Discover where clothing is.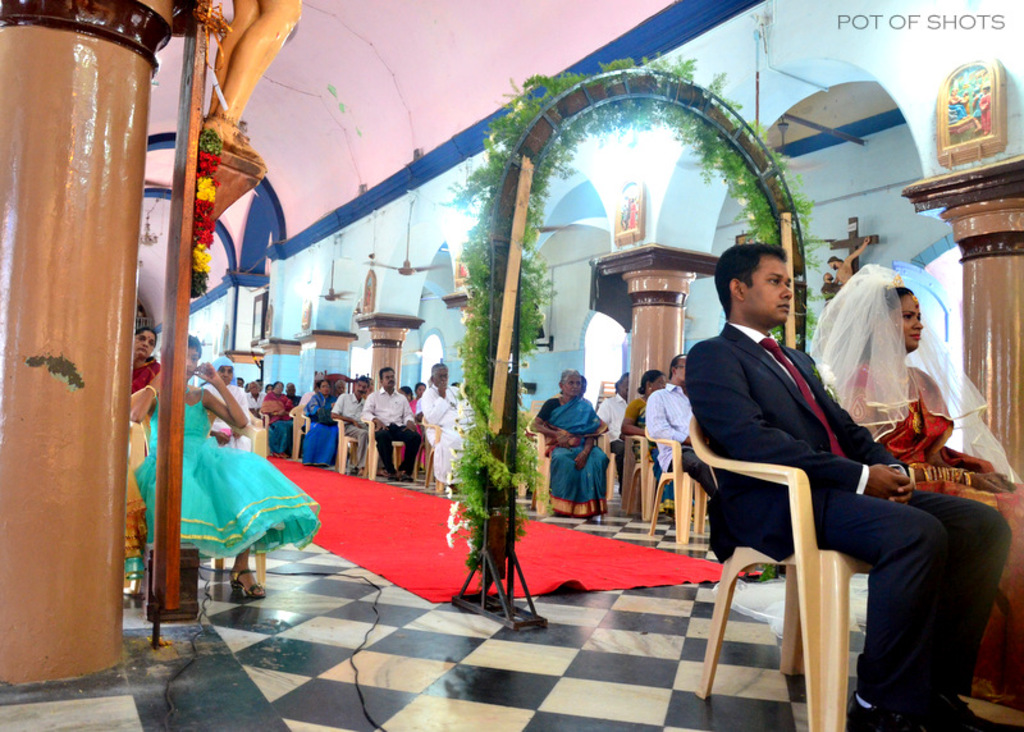
Discovered at (x1=260, y1=393, x2=292, y2=453).
